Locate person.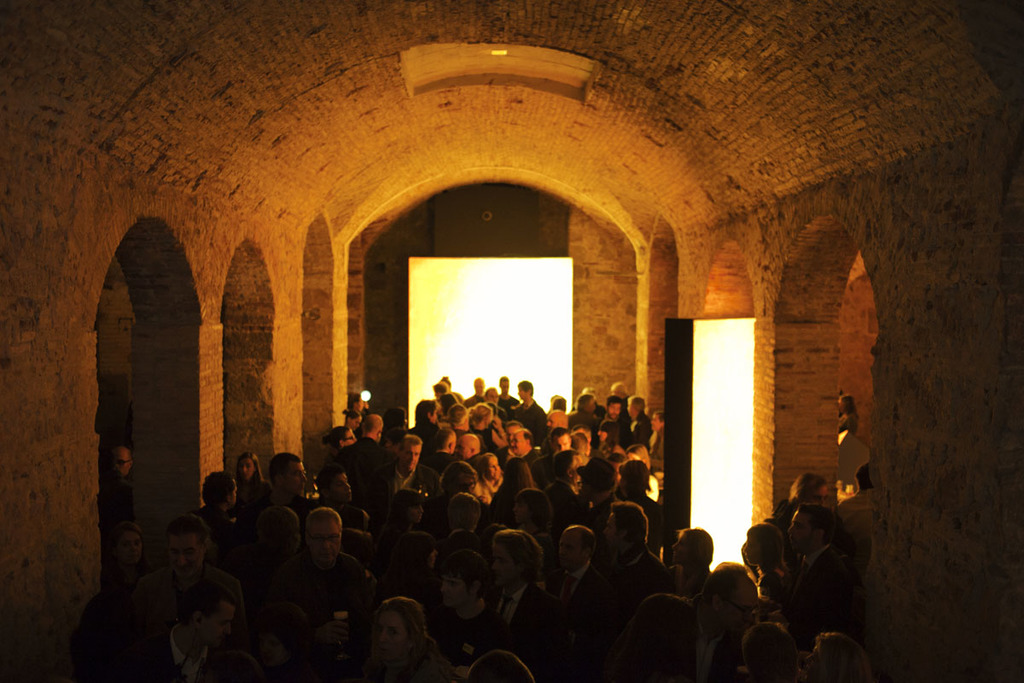
Bounding box: crop(484, 530, 549, 656).
